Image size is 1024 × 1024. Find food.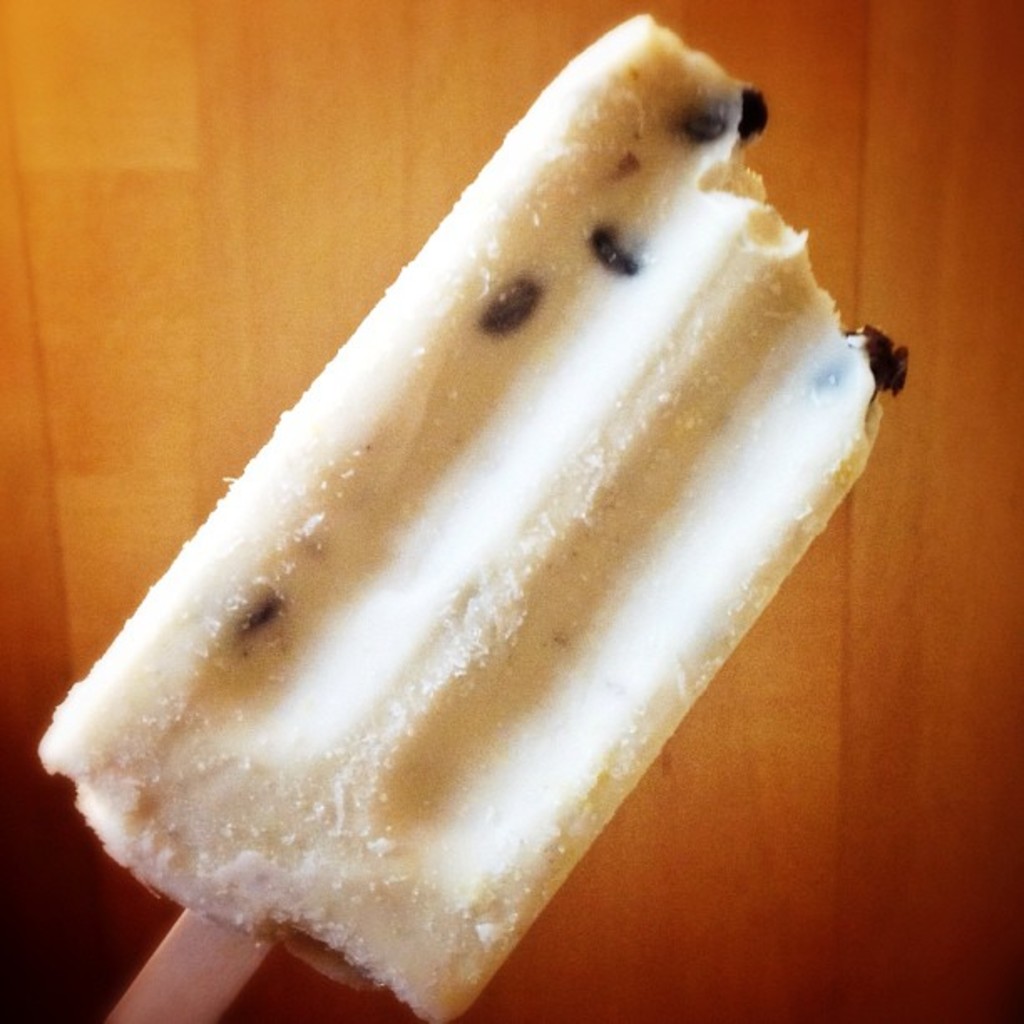
<box>32,7,915,1022</box>.
